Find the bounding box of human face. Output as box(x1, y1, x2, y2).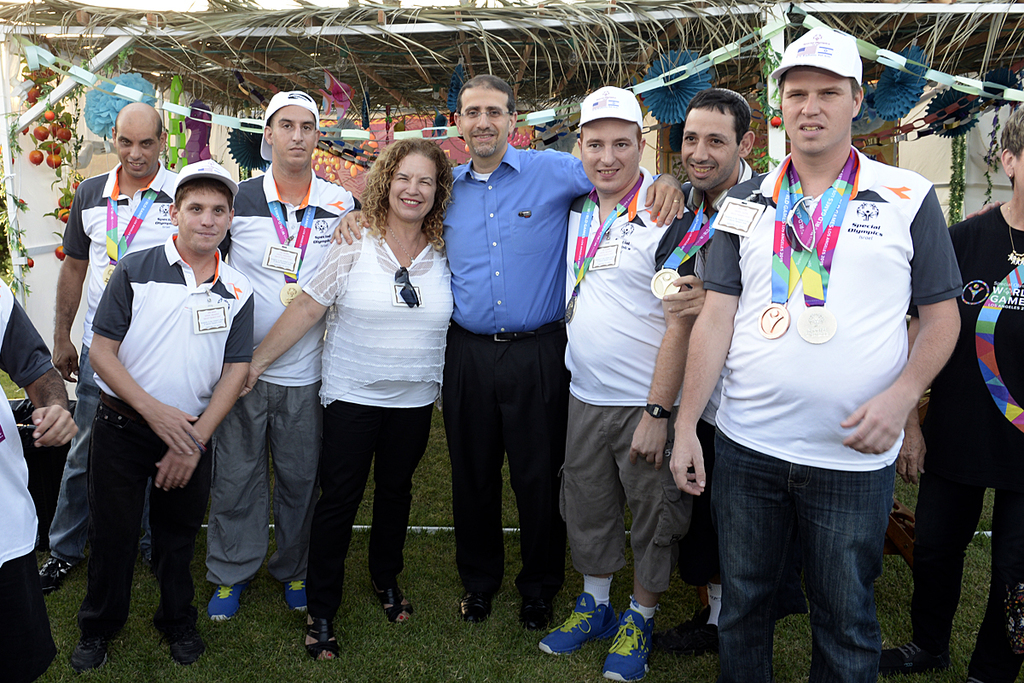
box(270, 105, 317, 173).
